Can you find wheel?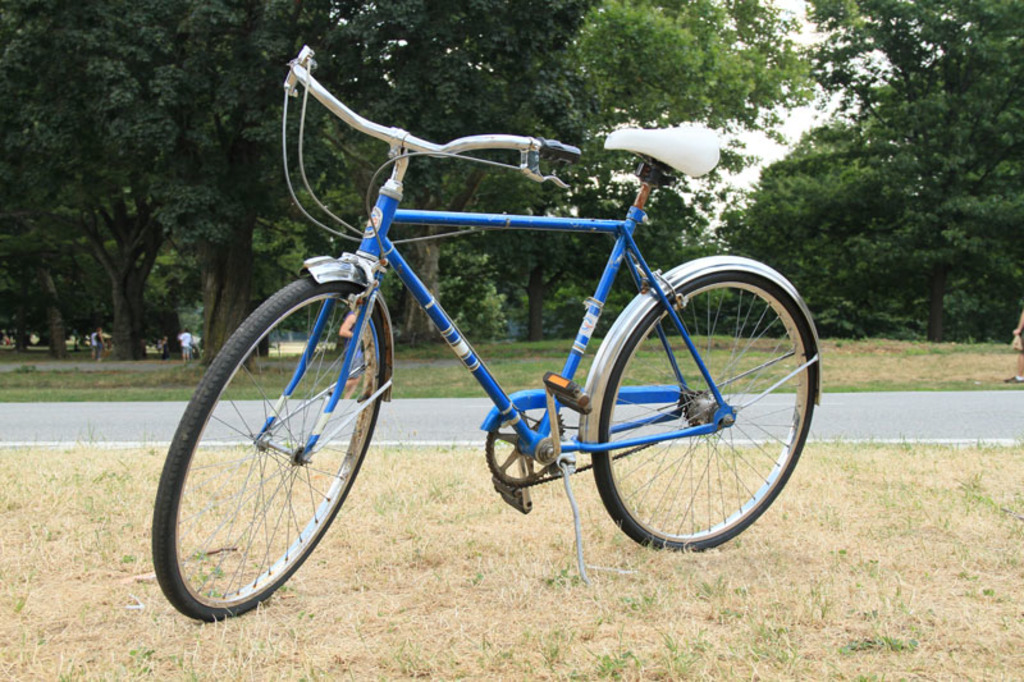
Yes, bounding box: BBox(150, 275, 385, 618).
